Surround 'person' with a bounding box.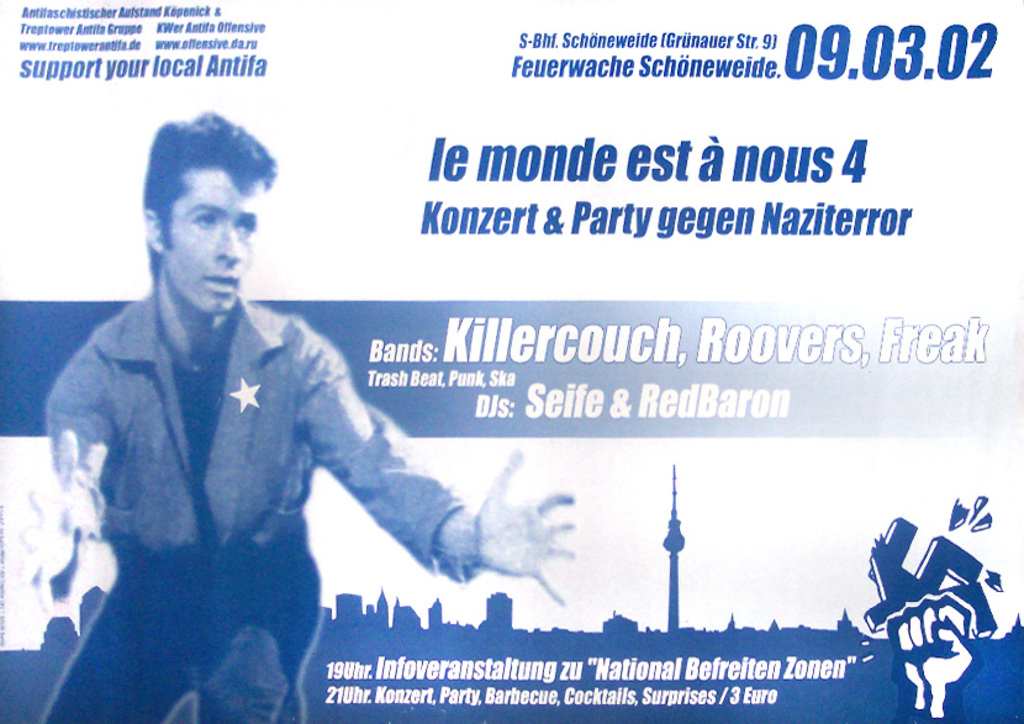
[17, 111, 580, 723].
